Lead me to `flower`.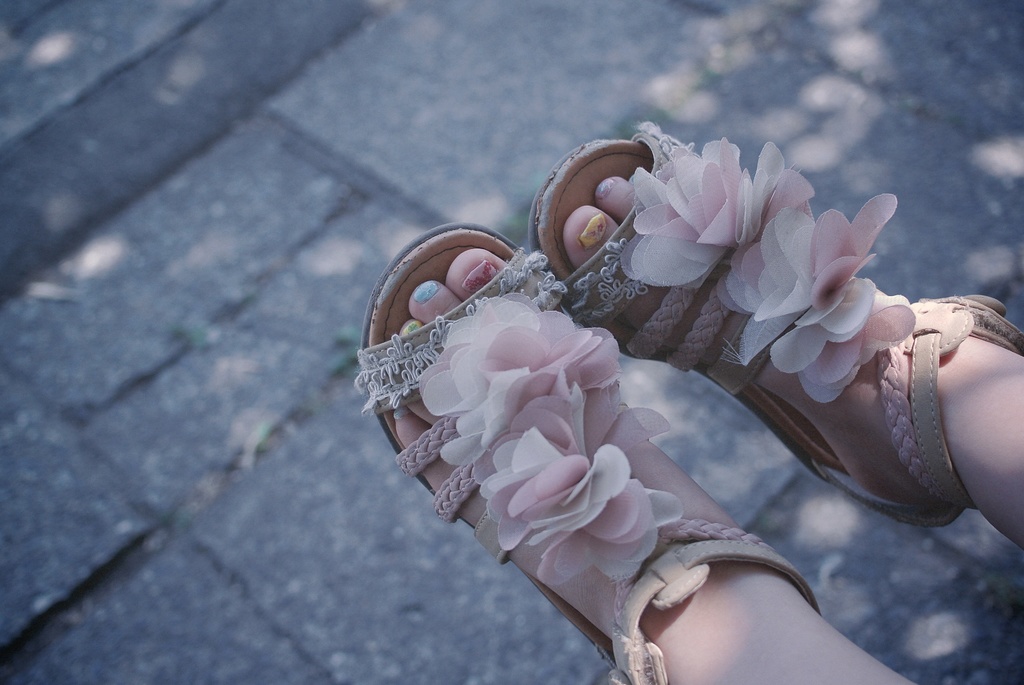
Lead to 462:384:685:594.
